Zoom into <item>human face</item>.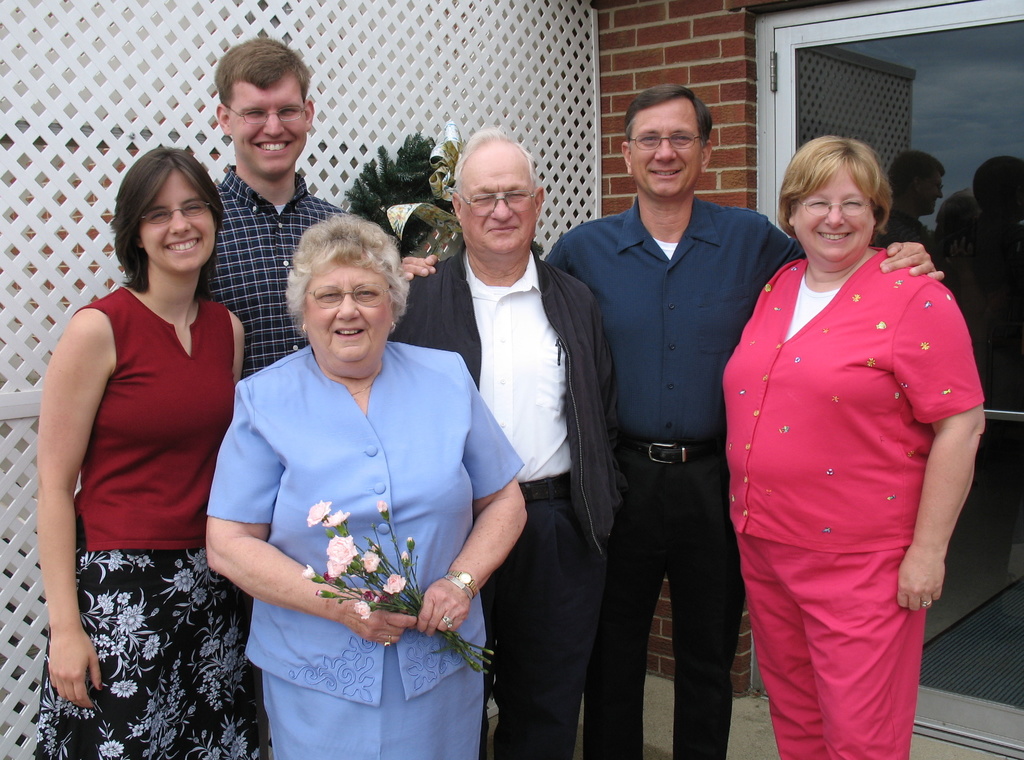
Zoom target: left=141, top=163, right=216, bottom=276.
